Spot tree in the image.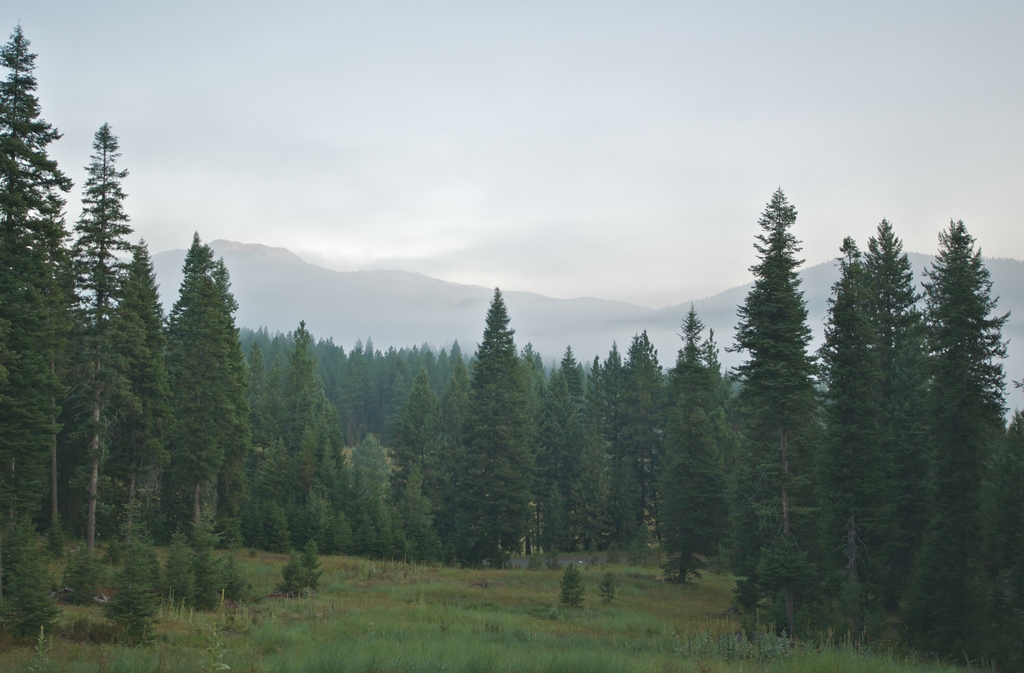
tree found at bbox=[0, 26, 89, 519].
